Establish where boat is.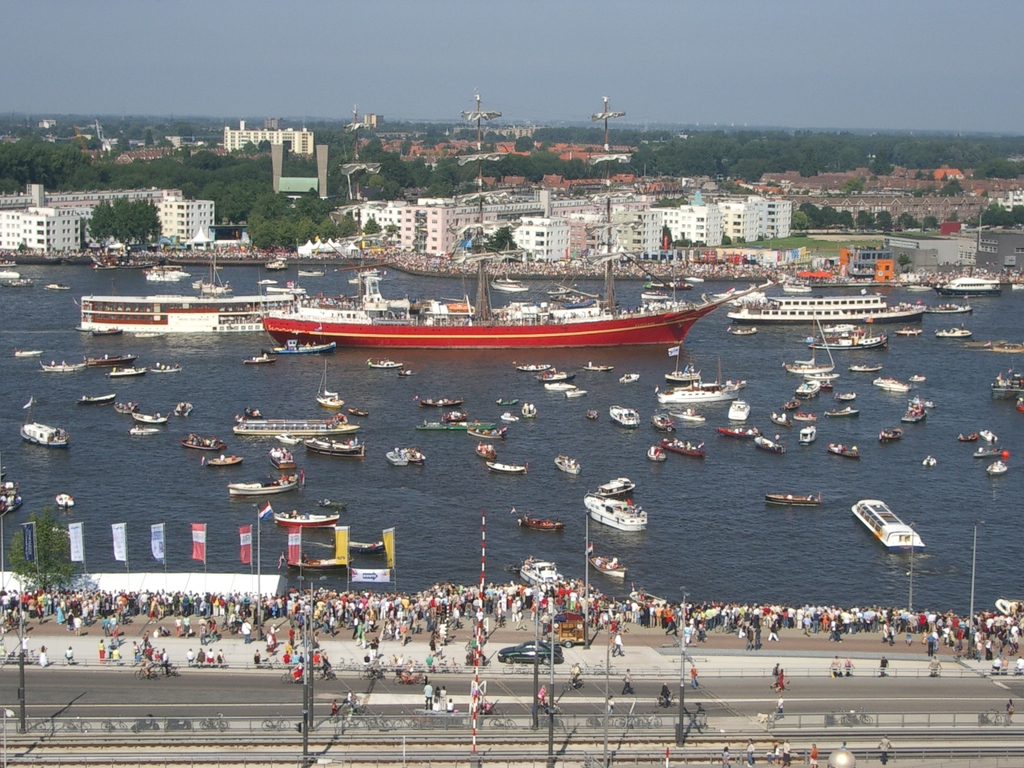
Established at 779,276,816,294.
